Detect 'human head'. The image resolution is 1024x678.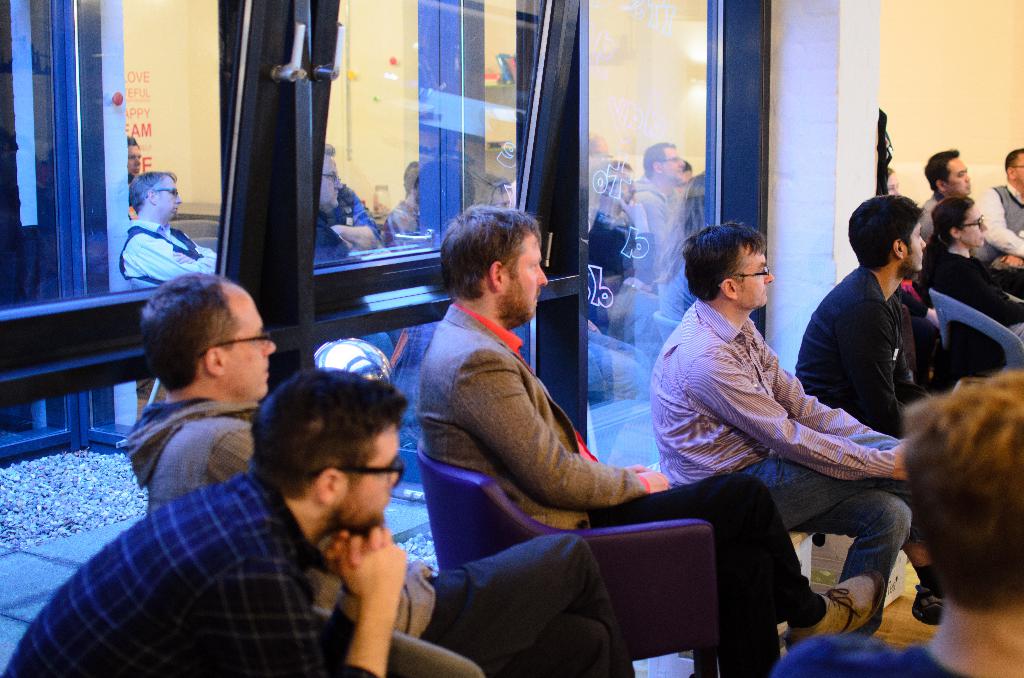
680,223,777,314.
